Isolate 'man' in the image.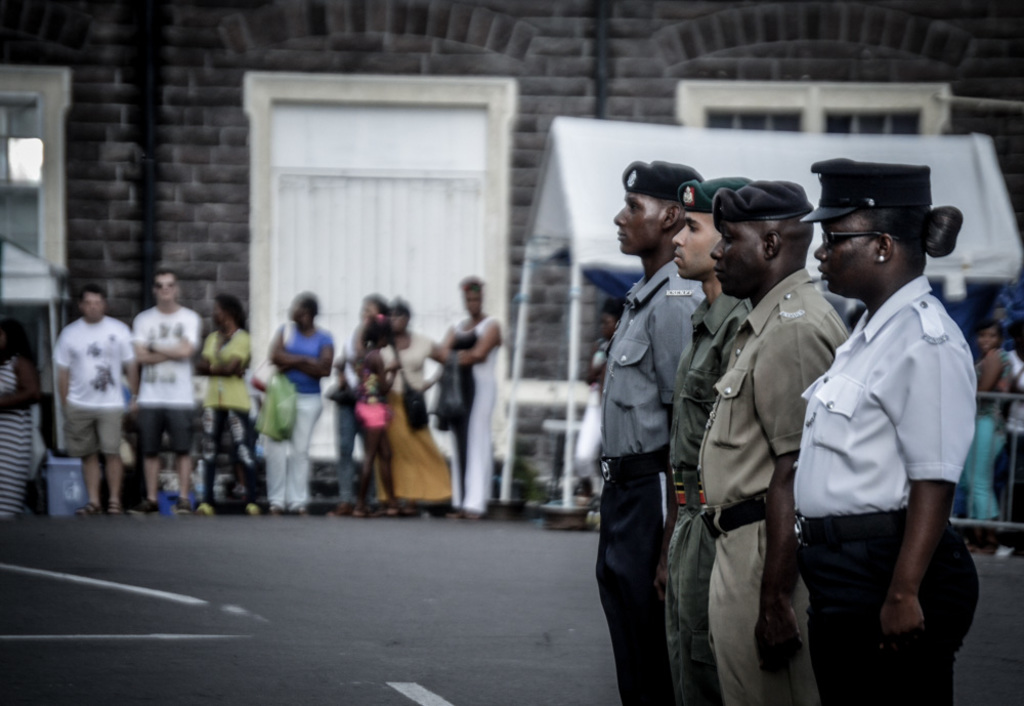
Isolated region: x1=696 y1=180 x2=850 y2=705.
